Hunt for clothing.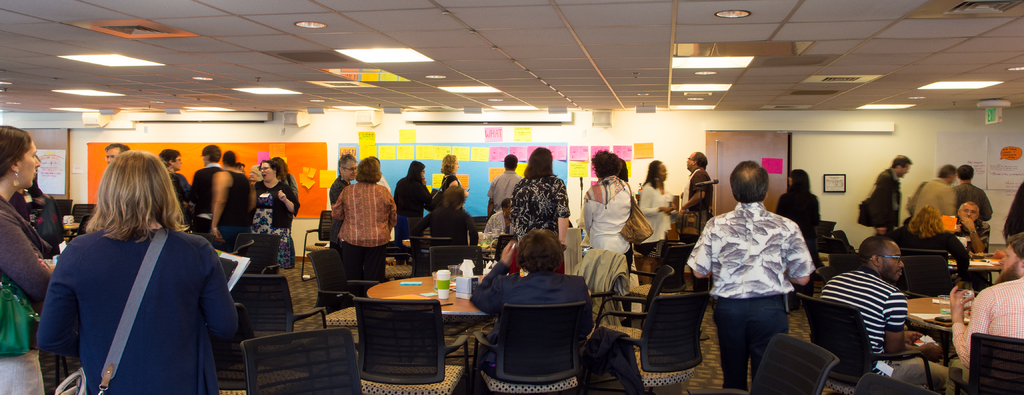
Hunted down at detection(166, 170, 184, 221).
